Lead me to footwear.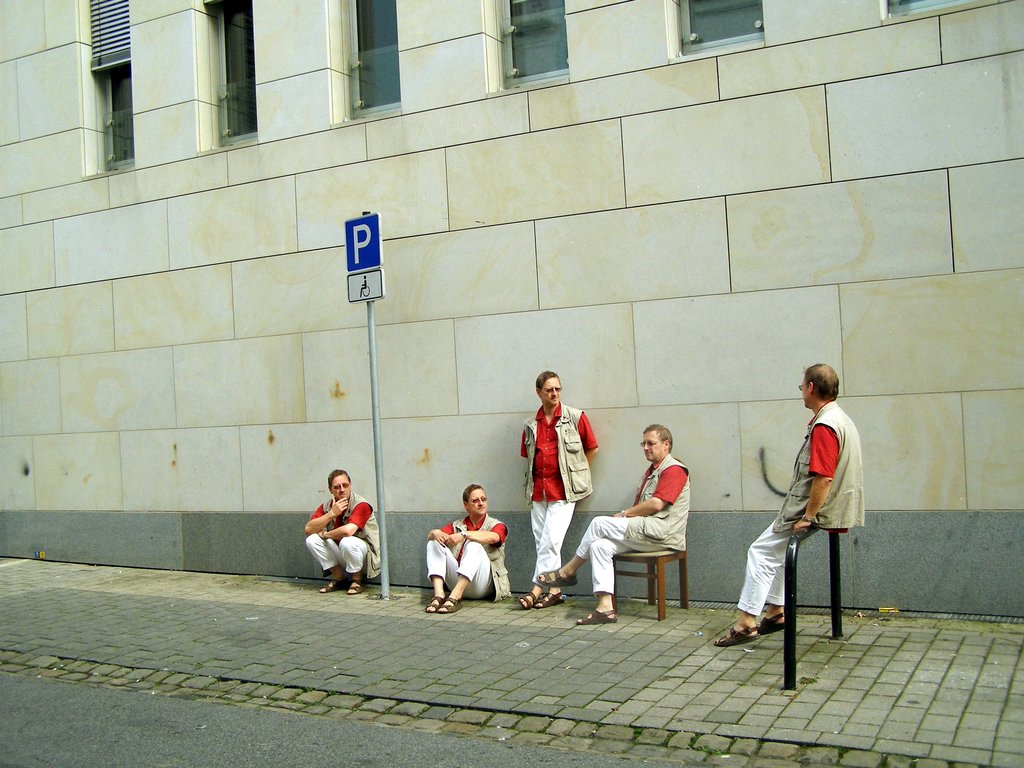
Lead to box=[539, 566, 579, 584].
